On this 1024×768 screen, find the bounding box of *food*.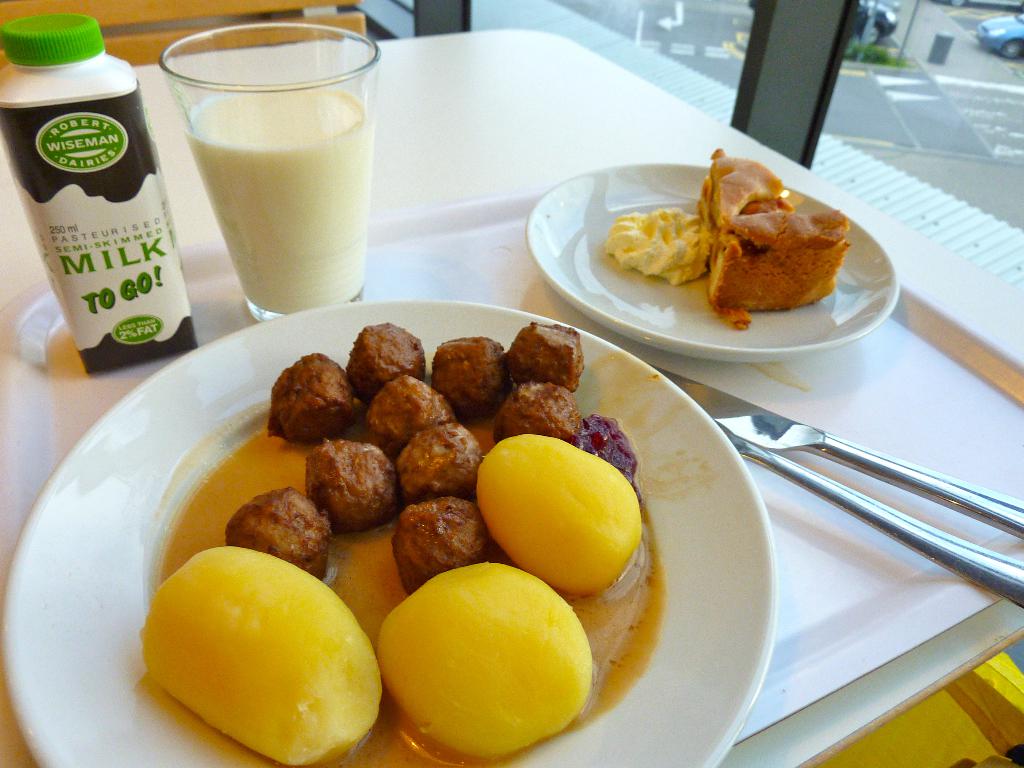
Bounding box: 495, 378, 580, 447.
